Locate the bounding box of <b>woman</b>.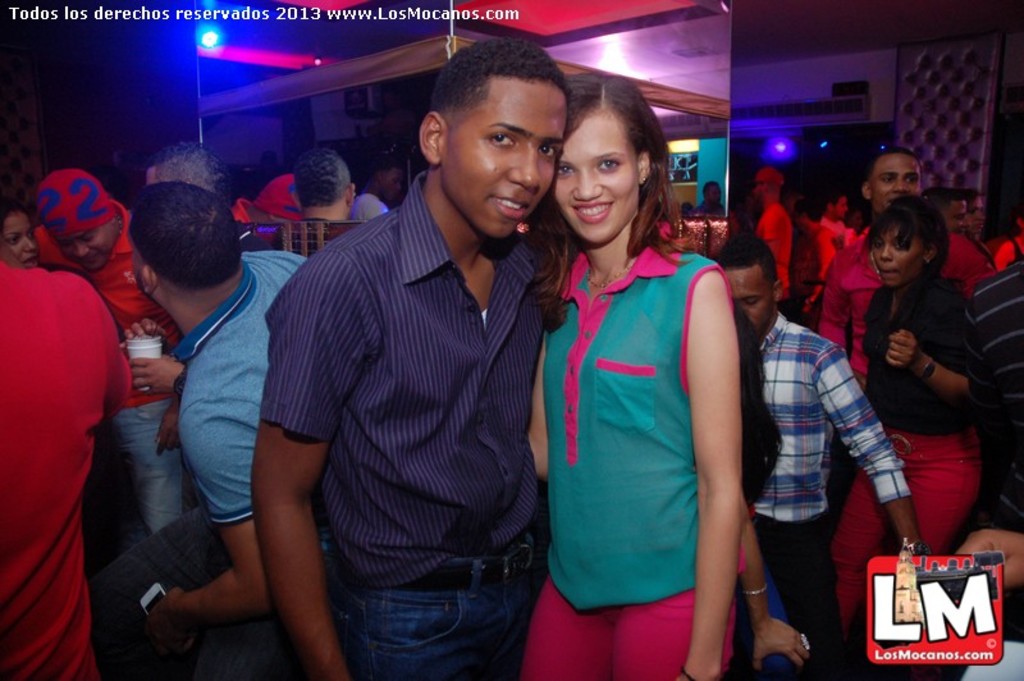
Bounding box: Rect(538, 78, 755, 677).
